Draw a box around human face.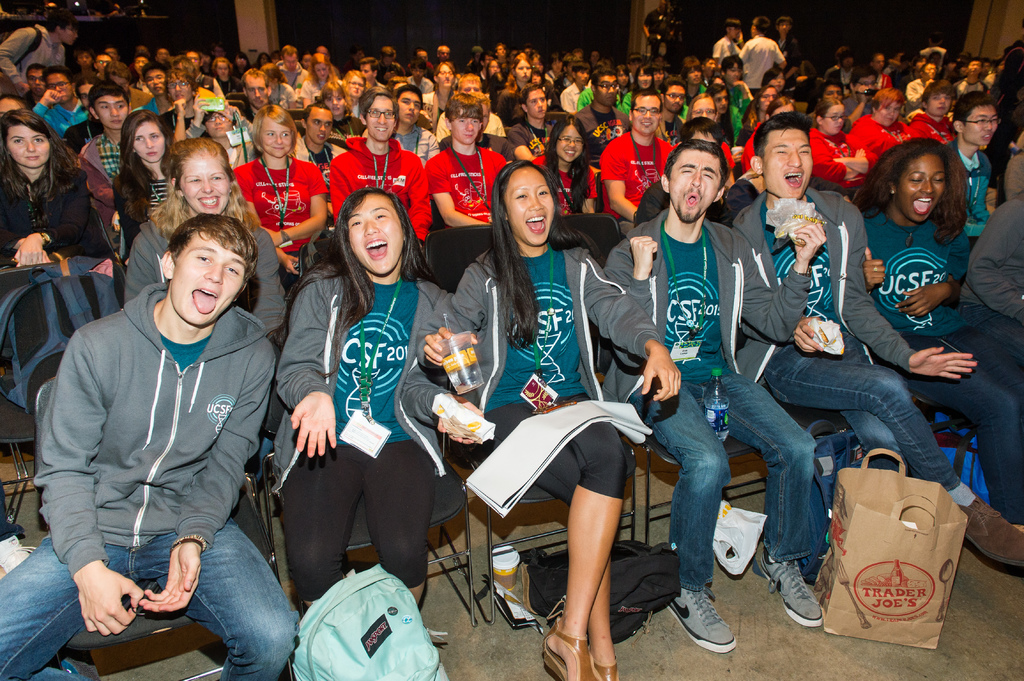
select_region(692, 99, 714, 120).
